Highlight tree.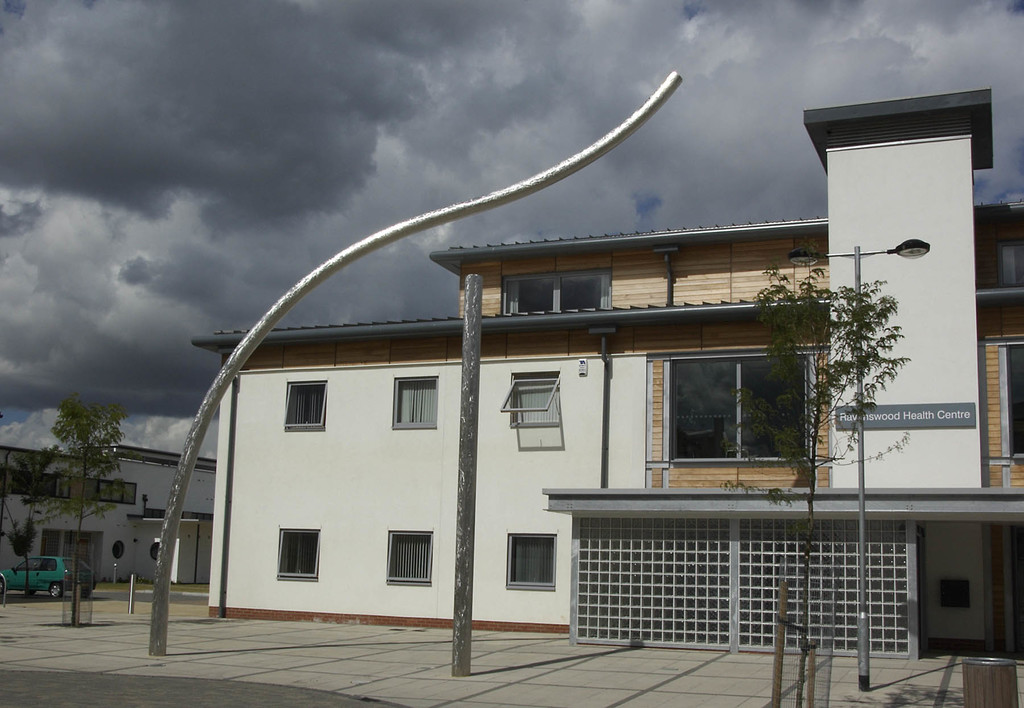
Highlighted region: x1=36 y1=387 x2=118 y2=529.
